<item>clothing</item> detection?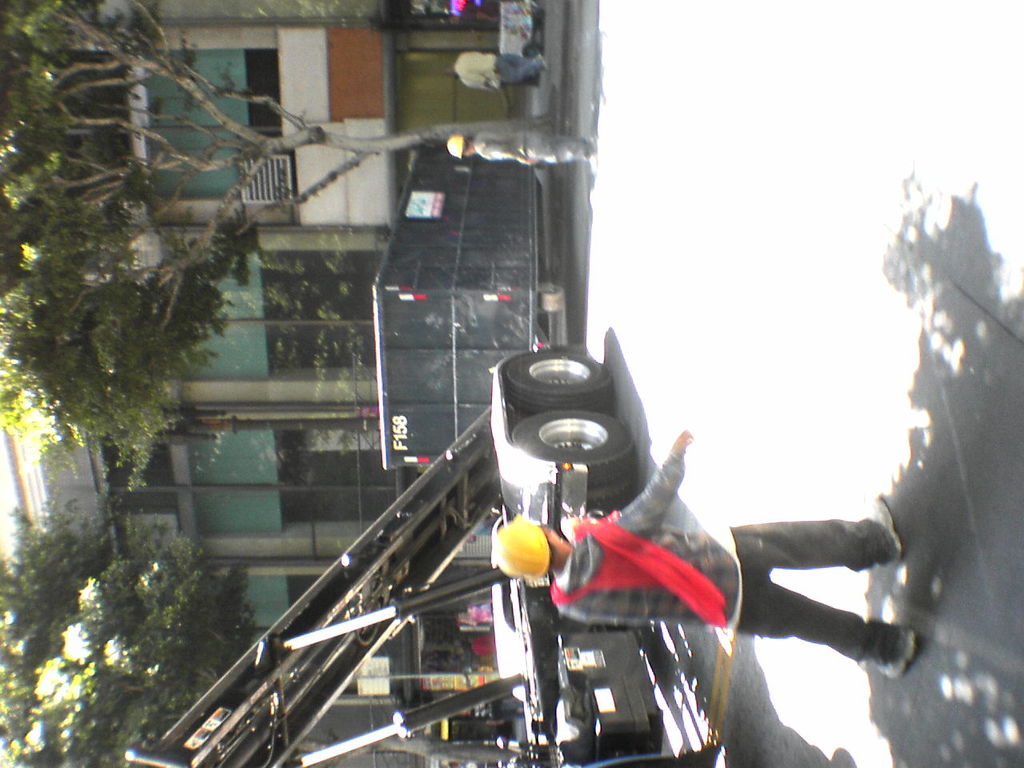
<box>454,55,543,94</box>
